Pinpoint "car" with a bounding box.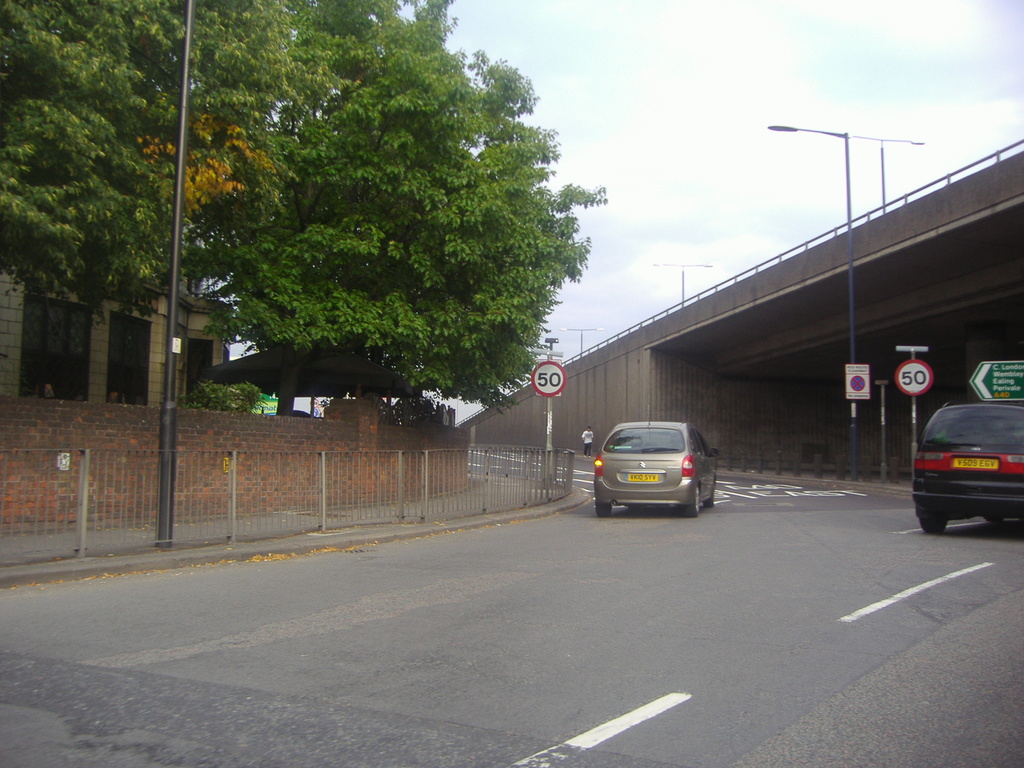
[909,393,1023,541].
